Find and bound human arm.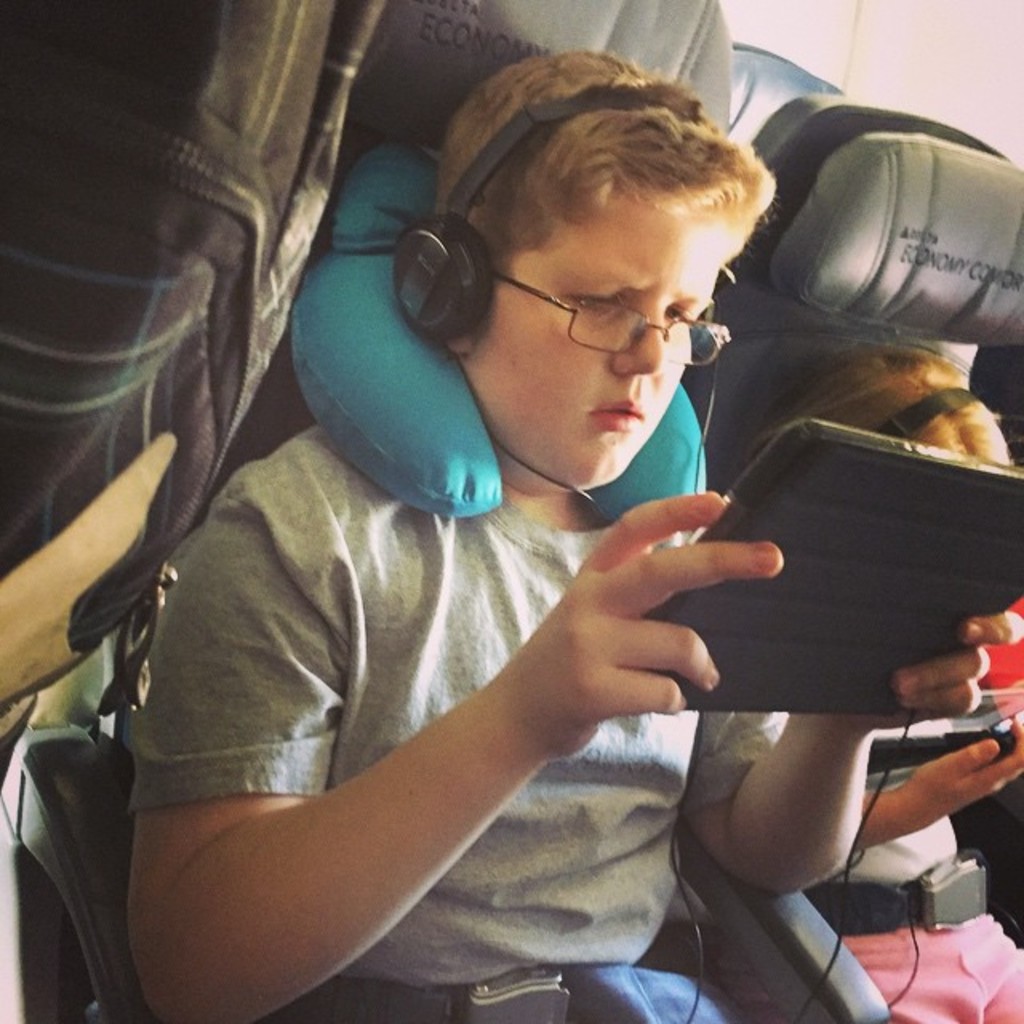
Bound: x1=171 y1=515 x2=750 y2=981.
